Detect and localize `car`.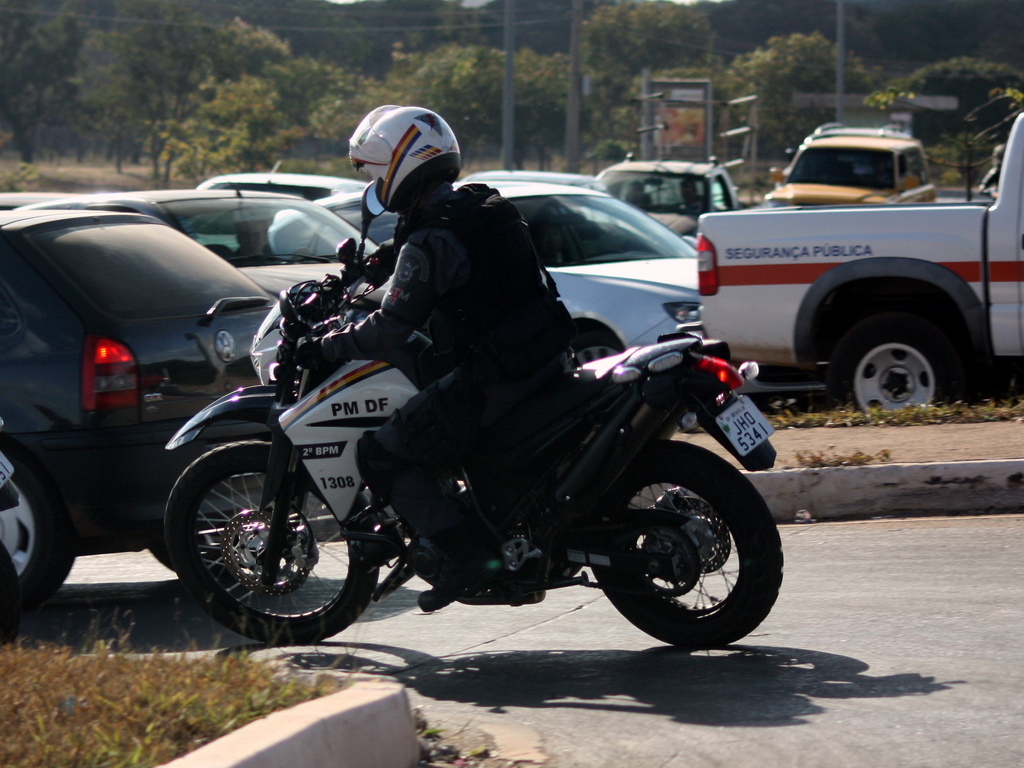
Localized at (758, 124, 940, 206).
